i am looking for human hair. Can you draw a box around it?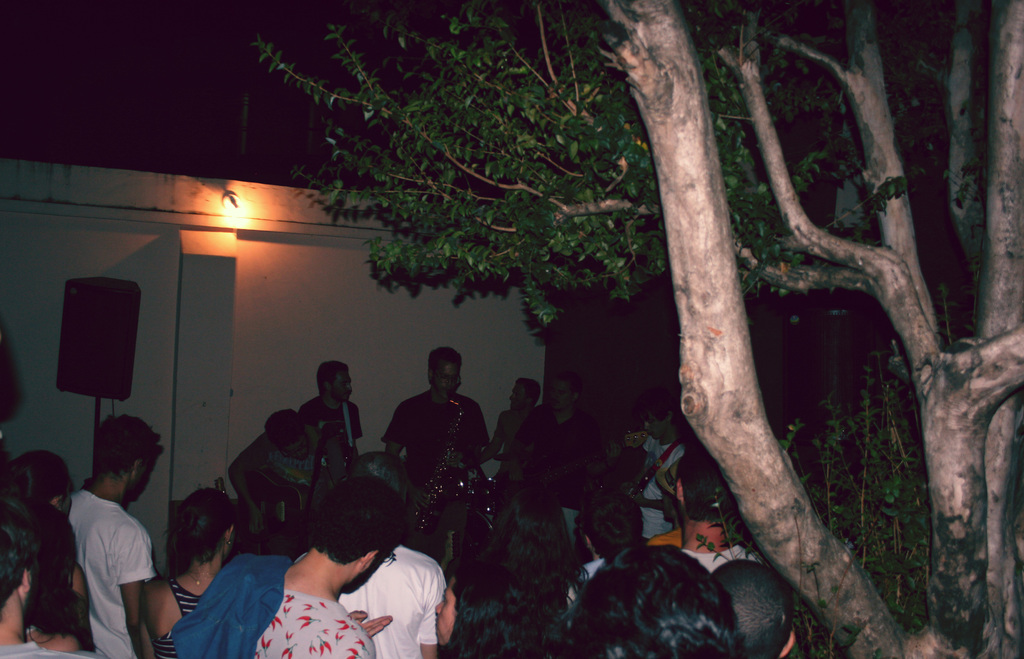
Sure, the bounding box is {"left": 581, "top": 491, "right": 648, "bottom": 563}.
